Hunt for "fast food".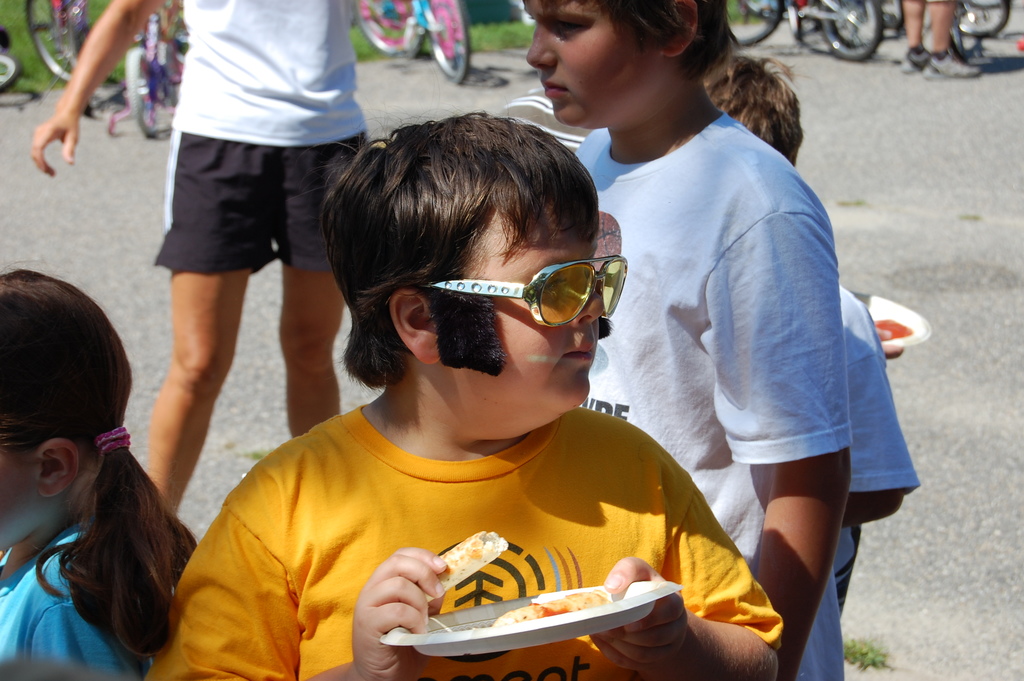
Hunted down at pyautogui.locateOnScreen(416, 527, 511, 605).
